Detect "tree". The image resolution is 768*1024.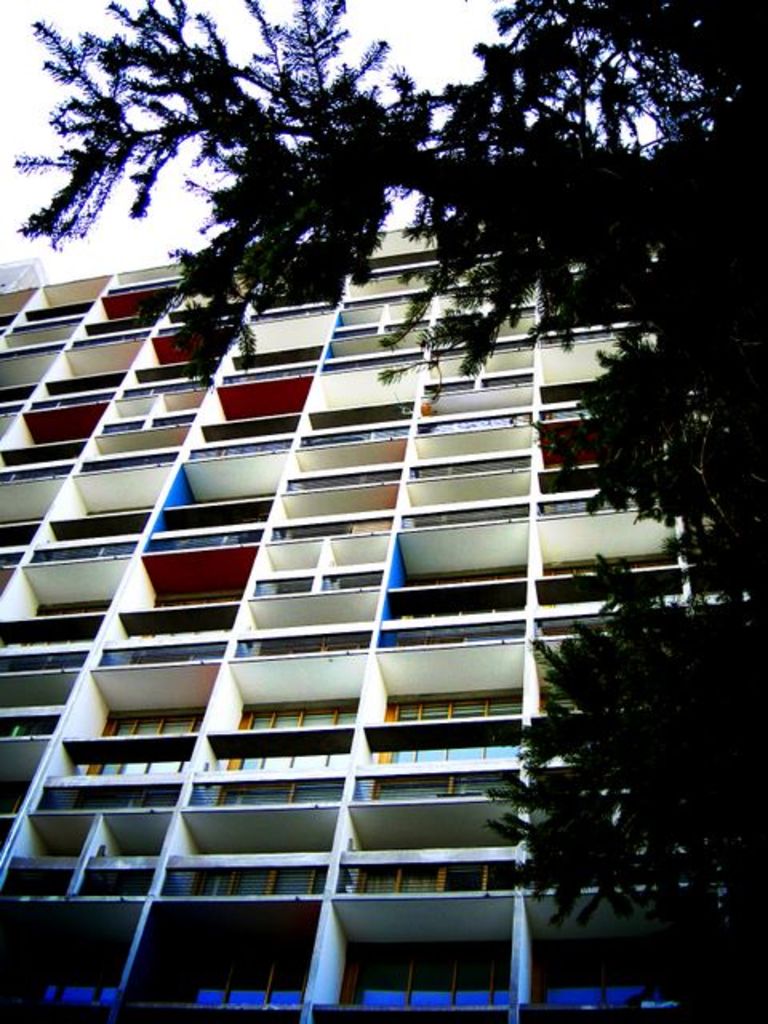
(x1=8, y1=0, x2=766, y2=1022).
